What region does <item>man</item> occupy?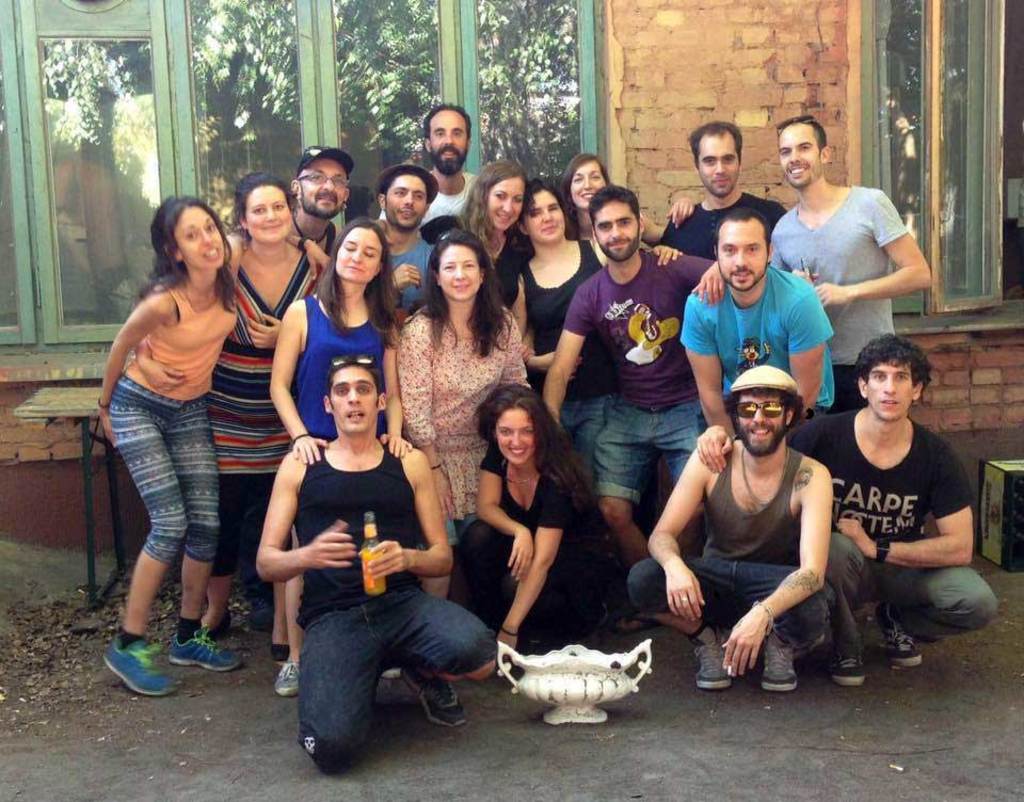
rect(367, 164, 457, 322).
